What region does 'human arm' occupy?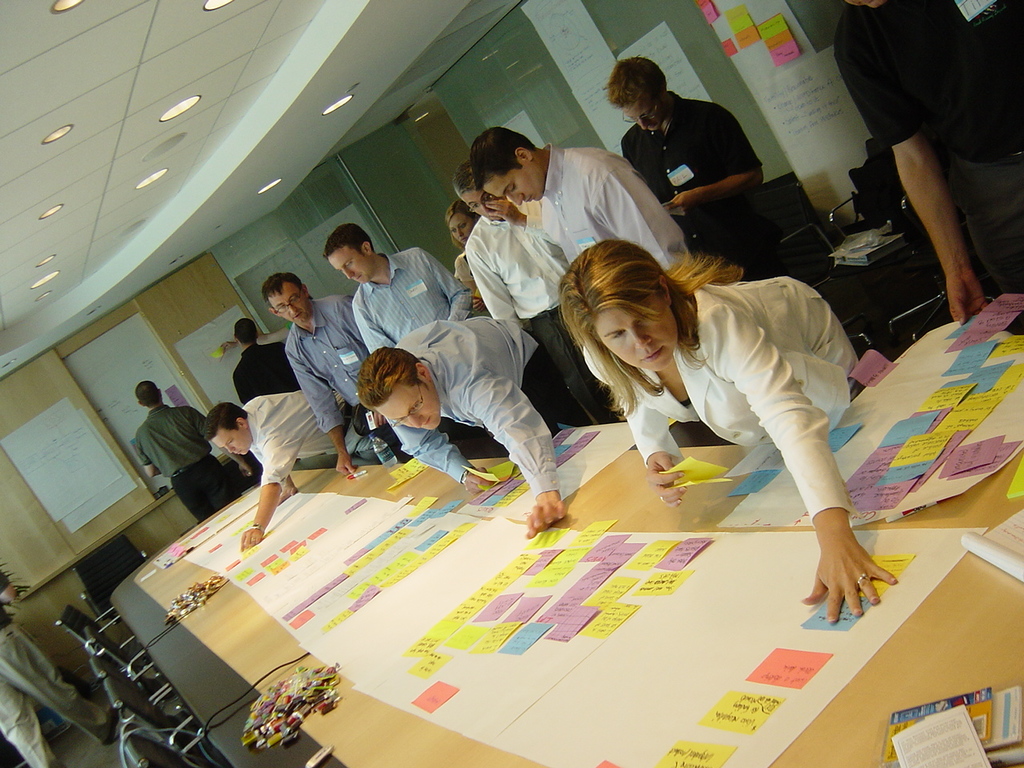
[left=482, top=197, right=568, bottom=261].
